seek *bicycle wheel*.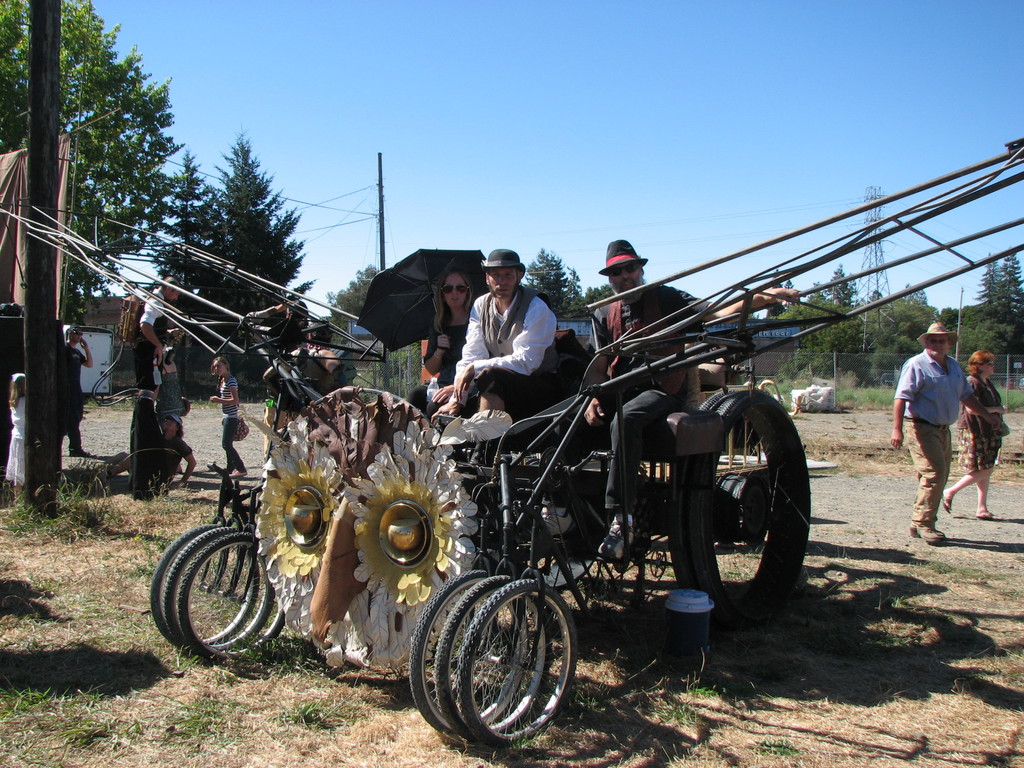
box(435, 569, 557, 739).
